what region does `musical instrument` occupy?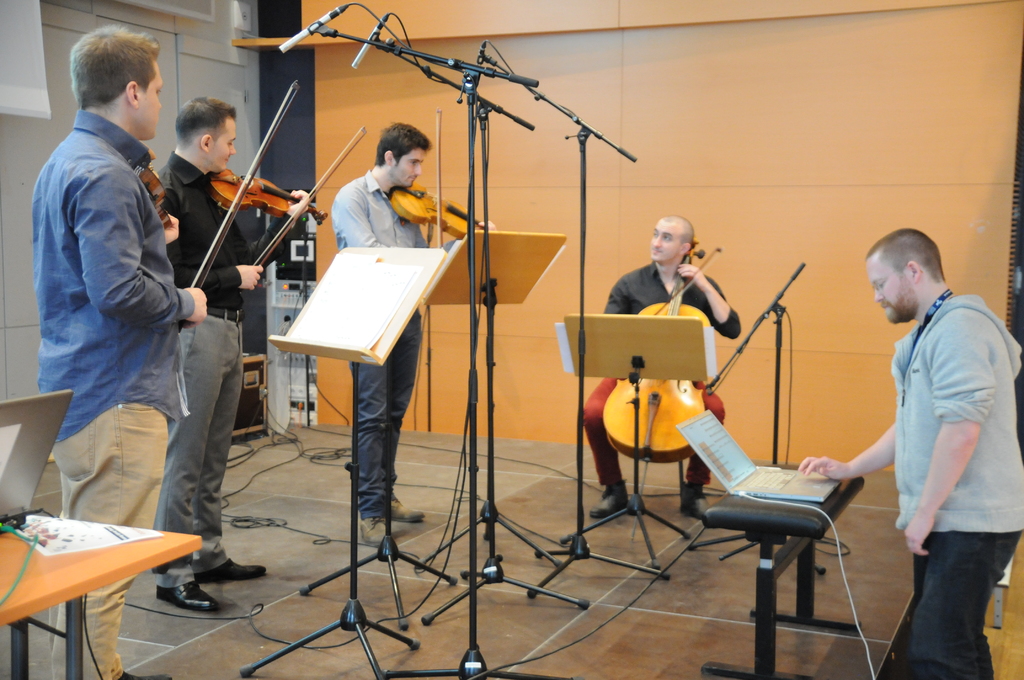
<box>390,115,541,256</box>.
